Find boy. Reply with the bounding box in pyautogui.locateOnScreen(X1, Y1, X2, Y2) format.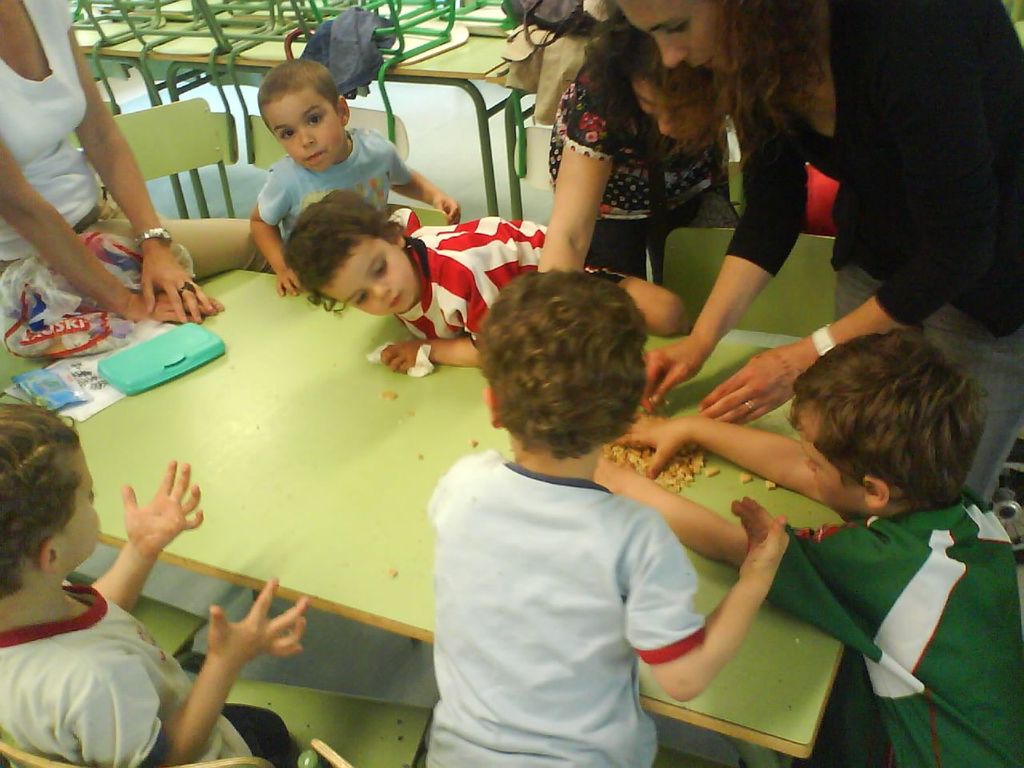
pyautogui.locateOnScreen(427, 270, 787, 767).
